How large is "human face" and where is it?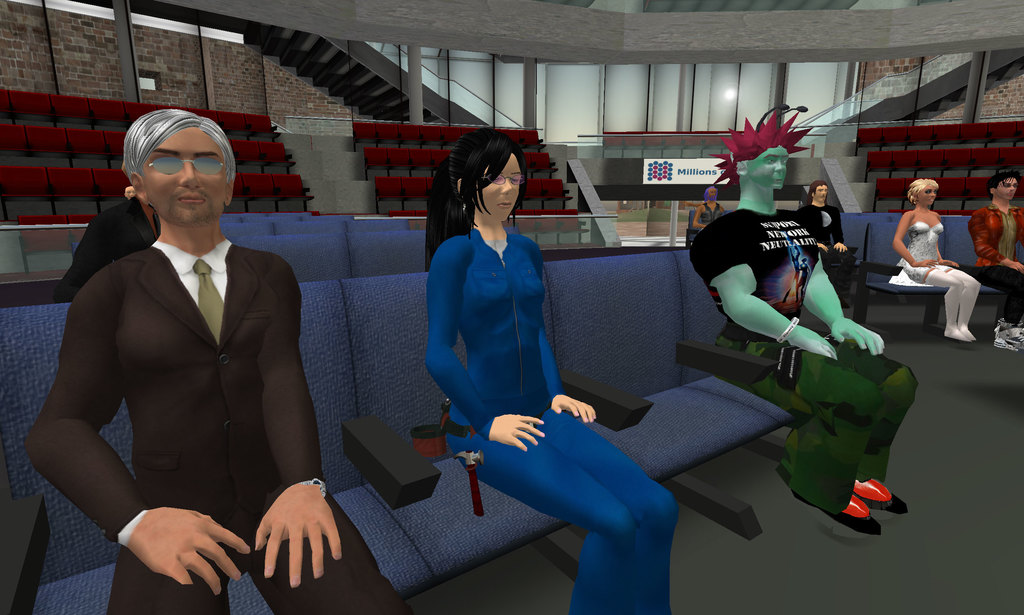
Bounding box: x1=476, y1=154, x2=528, y2=221.
